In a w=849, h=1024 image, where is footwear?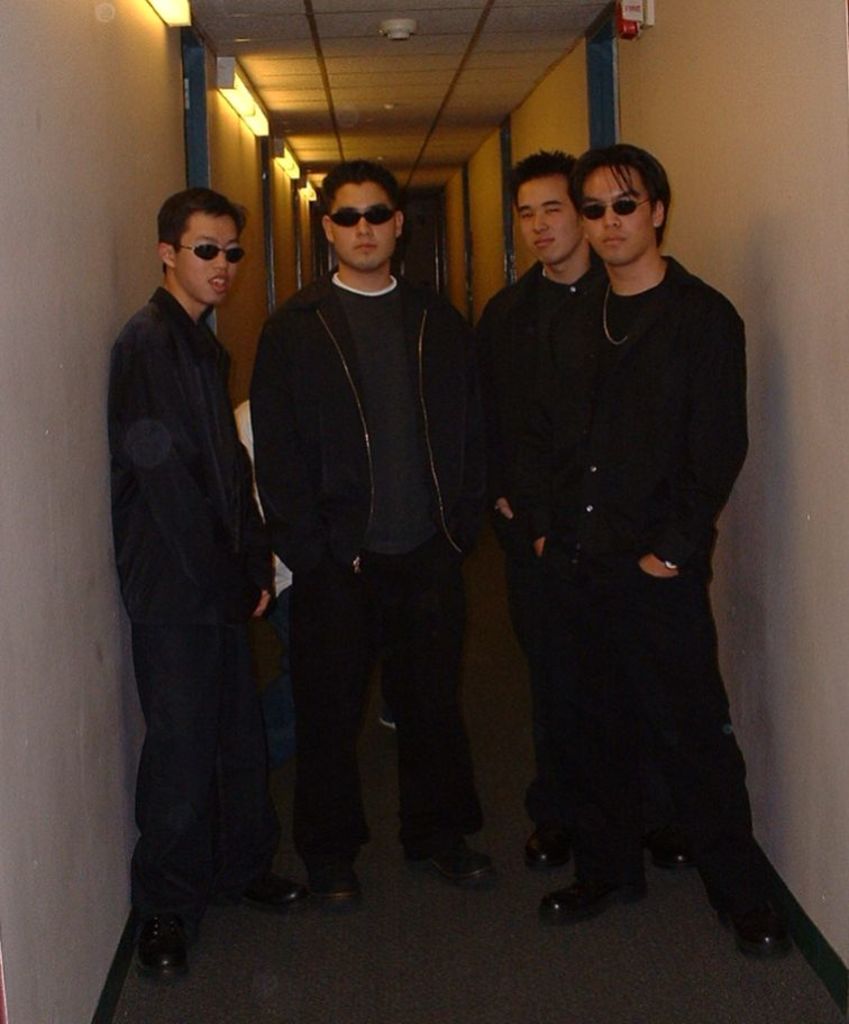
(left=136, top=913, right=197, bottom=982).
